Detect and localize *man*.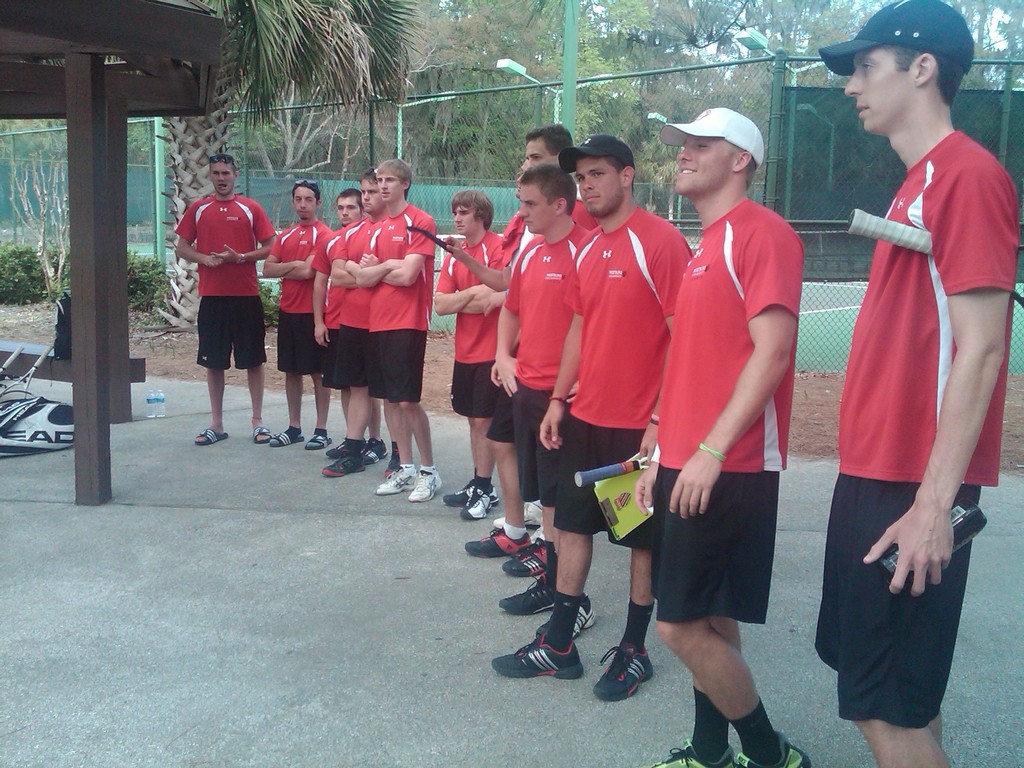
Localized at (x1=812, y1=0, x2=1023, y2=767).
